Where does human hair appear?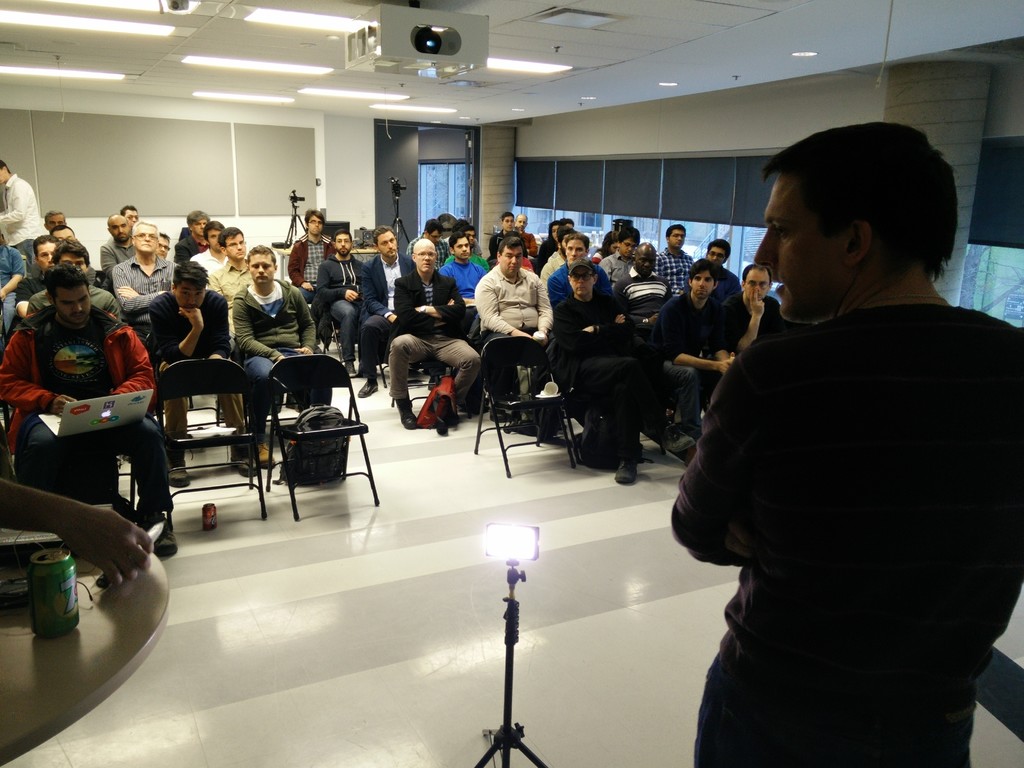
Appears at left=123, top=204, right=133, bottom=214.
